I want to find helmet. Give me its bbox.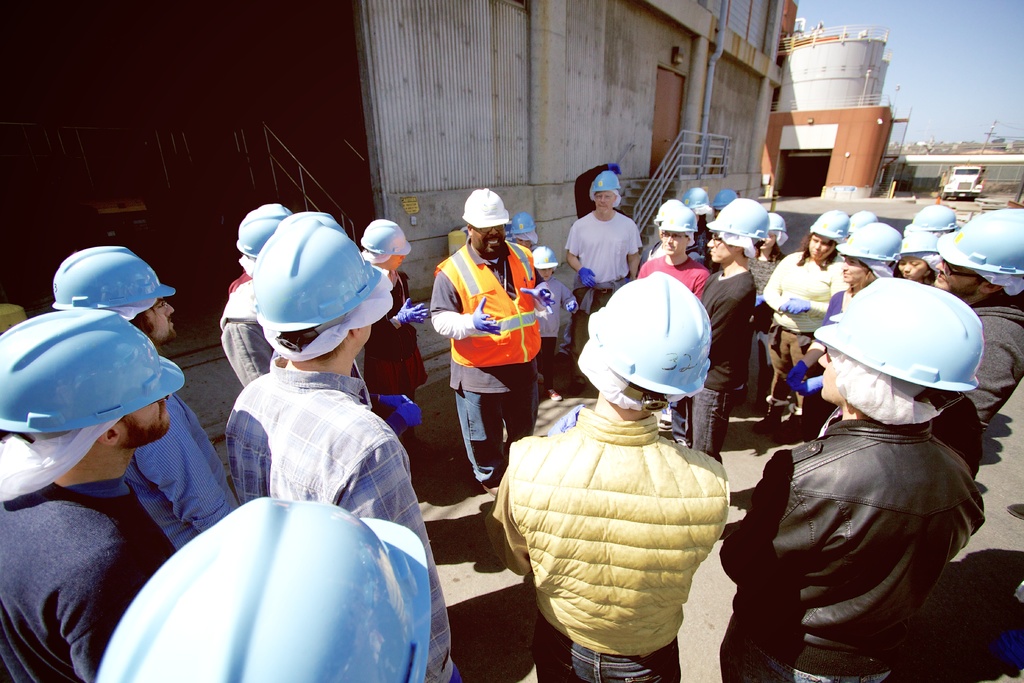
pyautogui.locateOnScreen(238, 206, 292, 259).
